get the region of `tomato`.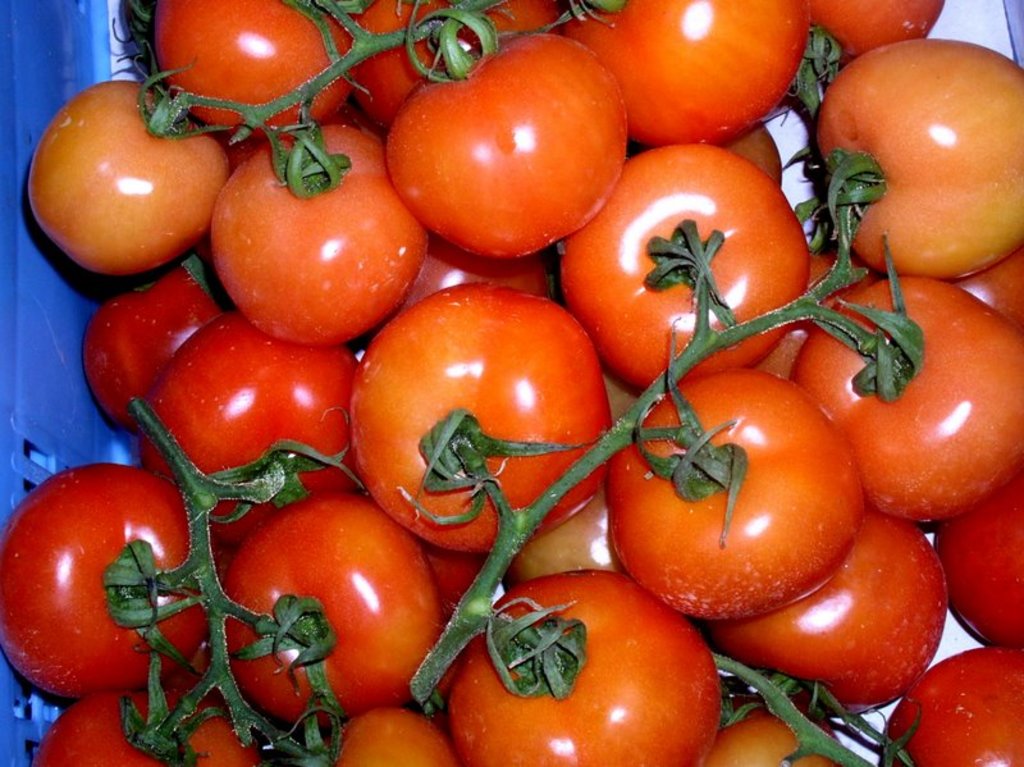
<region>352, 279, 614, 556</region>.
